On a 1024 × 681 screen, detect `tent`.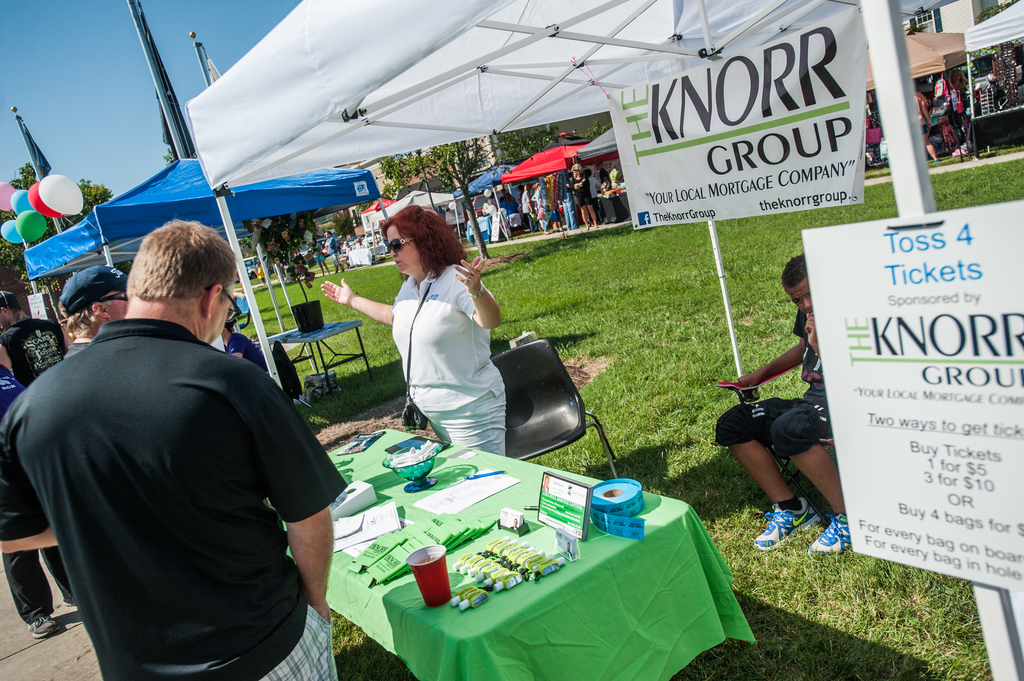
180:0:1023:662.
